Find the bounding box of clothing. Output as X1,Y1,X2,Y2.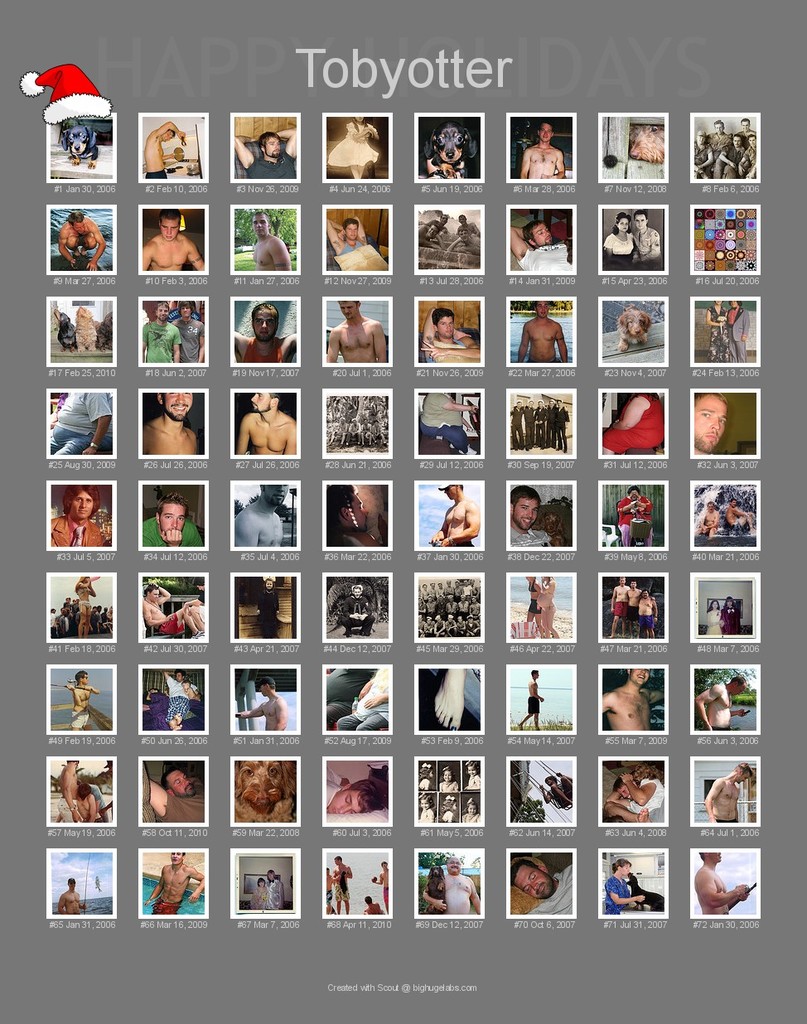
509,521,555,549.
